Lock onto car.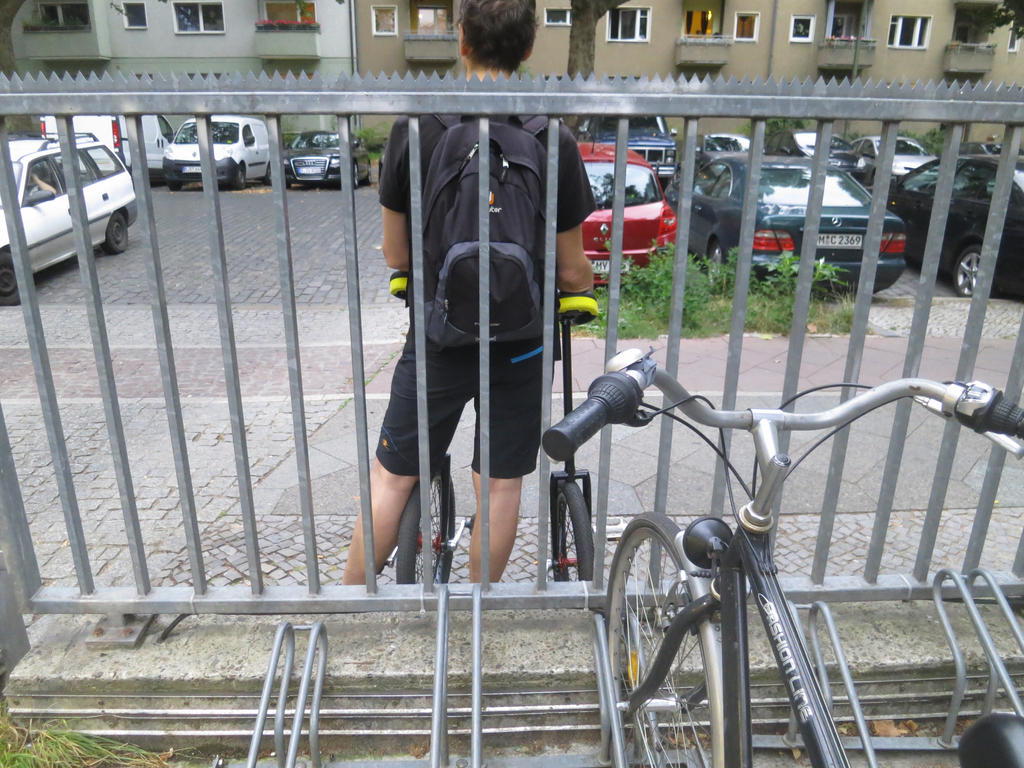
Locked: {"x1": 870, "y1": 155, "x2": 1023, "y2": 307}.
